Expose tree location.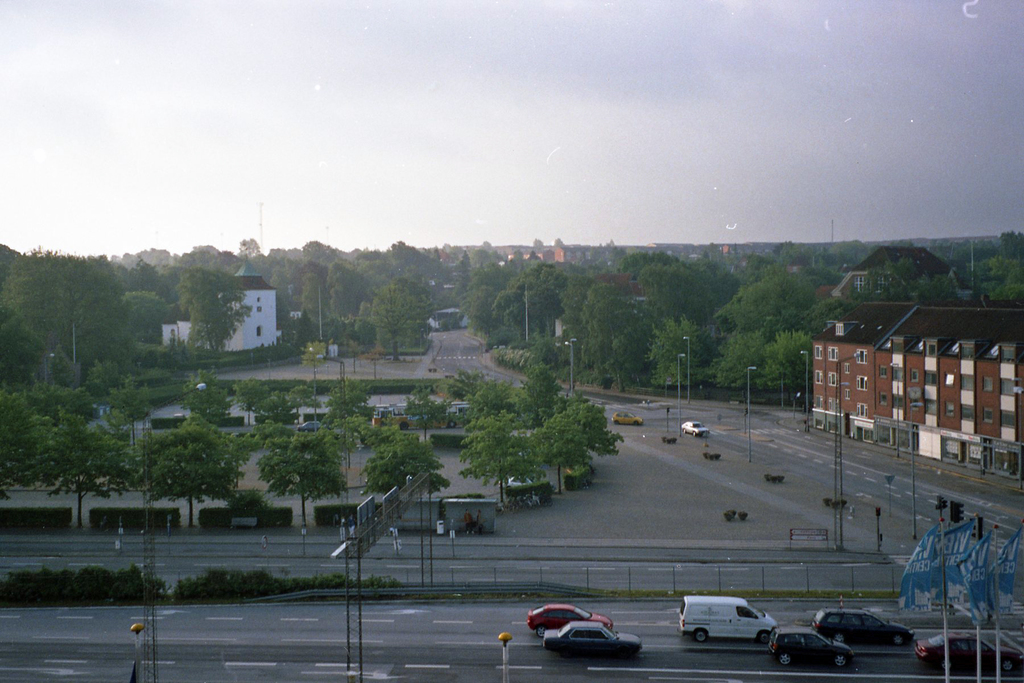
Exposed at [left=253, top=432, right=346, bottom=527].
